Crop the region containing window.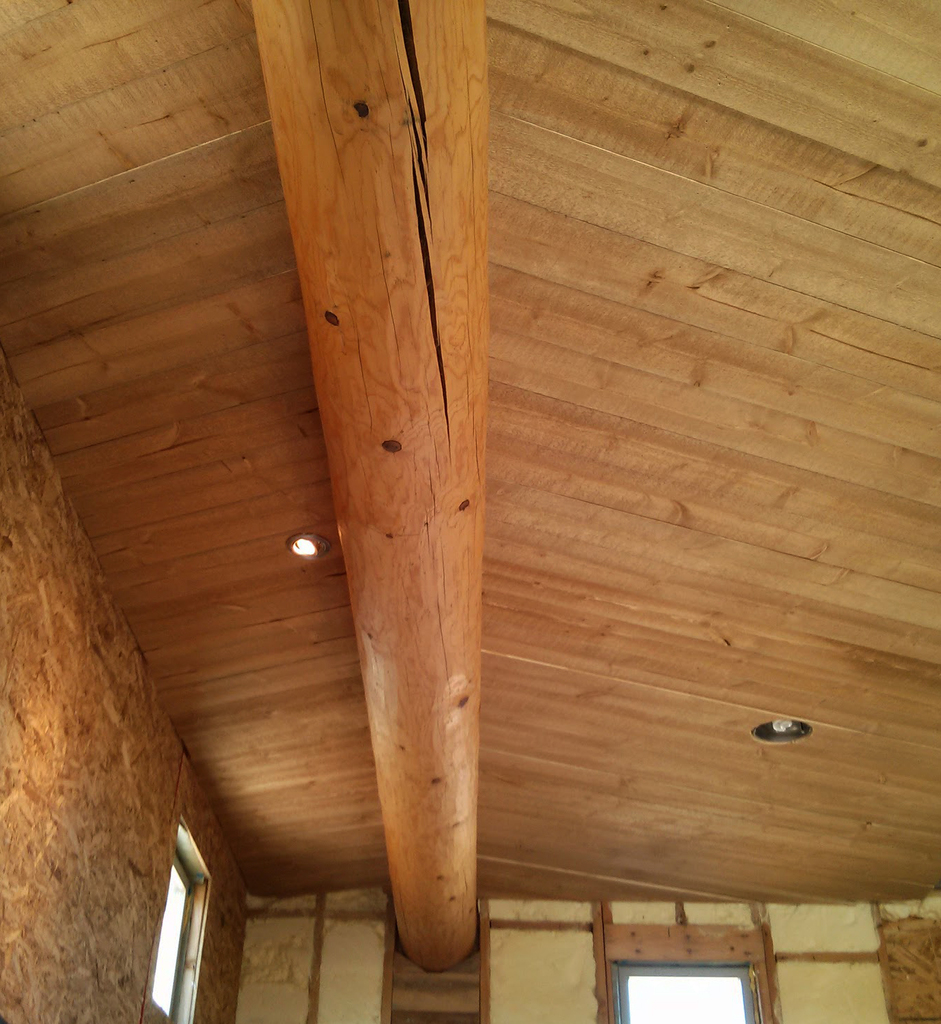
Crop region: bbox=(141, 818, 220, 1023).
